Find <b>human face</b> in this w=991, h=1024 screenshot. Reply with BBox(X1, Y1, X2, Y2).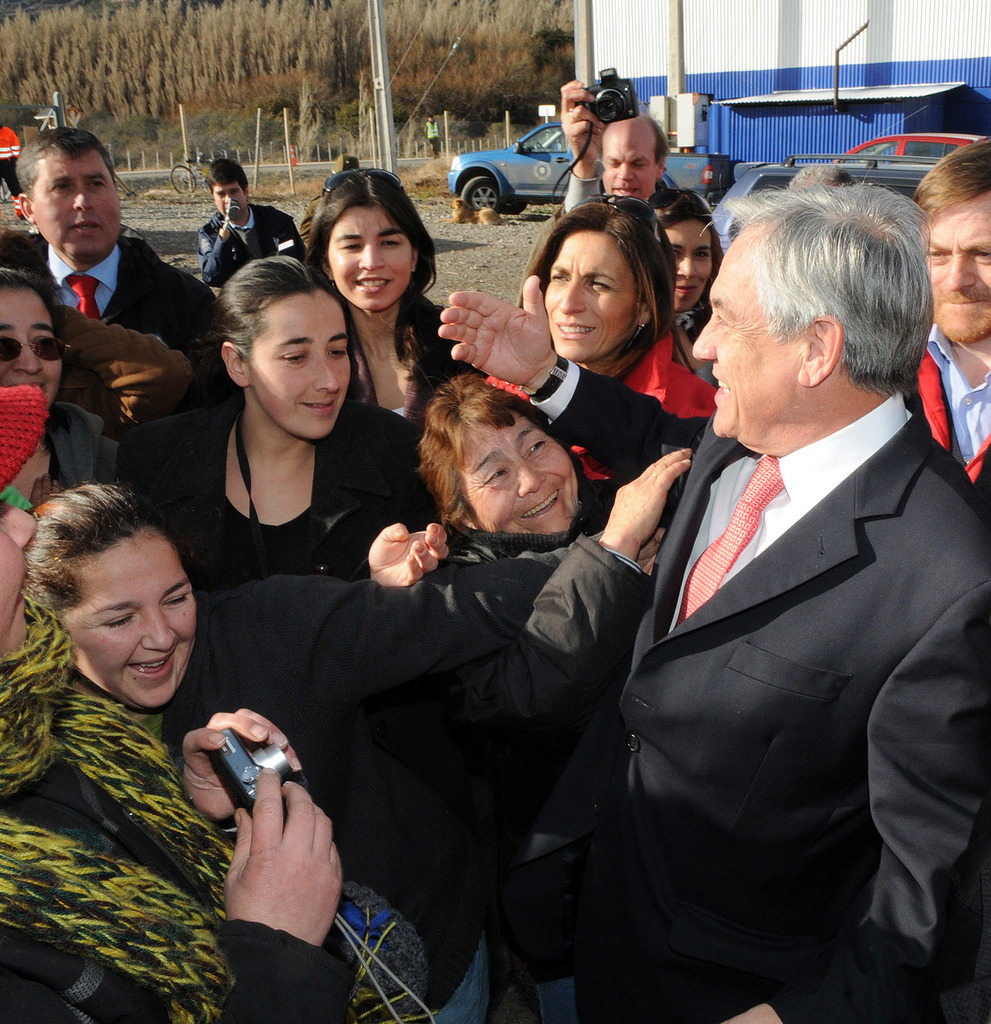
BBox(240, 294, 349, 433).
